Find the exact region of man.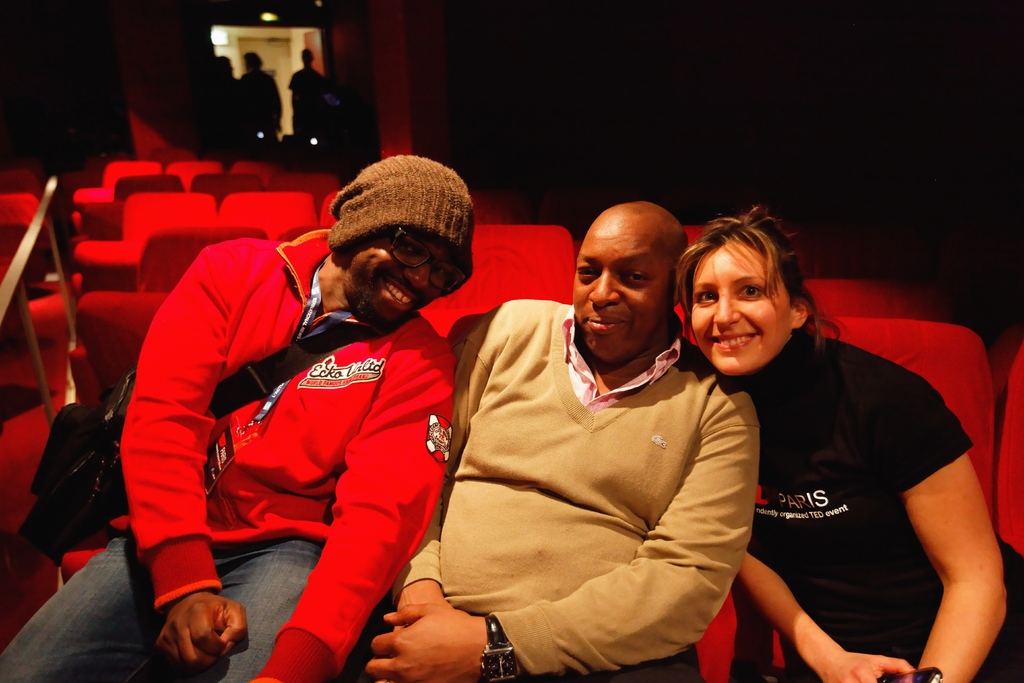
Exact region: 283/45/324/139.
